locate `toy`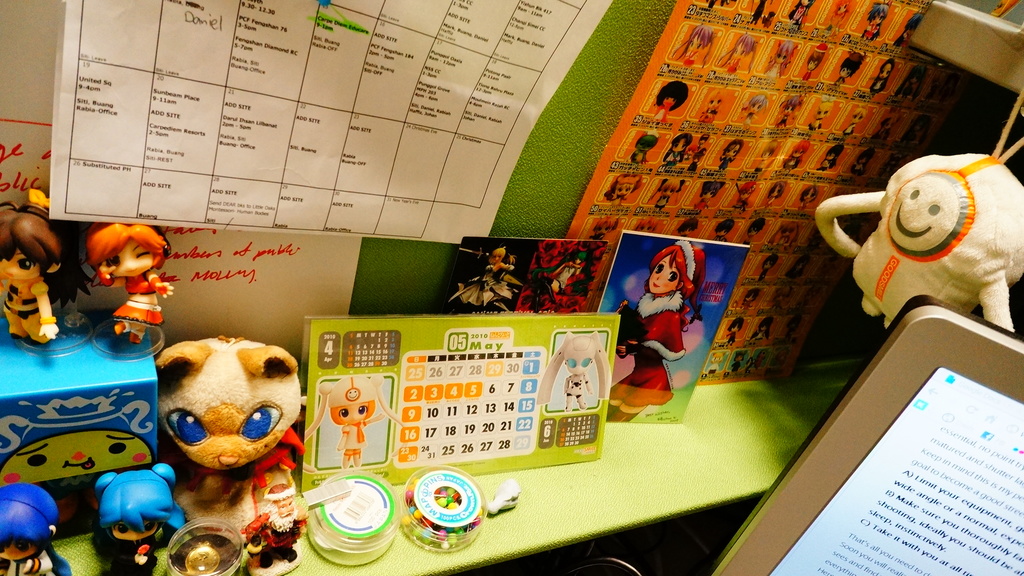
[left=698, top=86, right=728, bottom=124]
